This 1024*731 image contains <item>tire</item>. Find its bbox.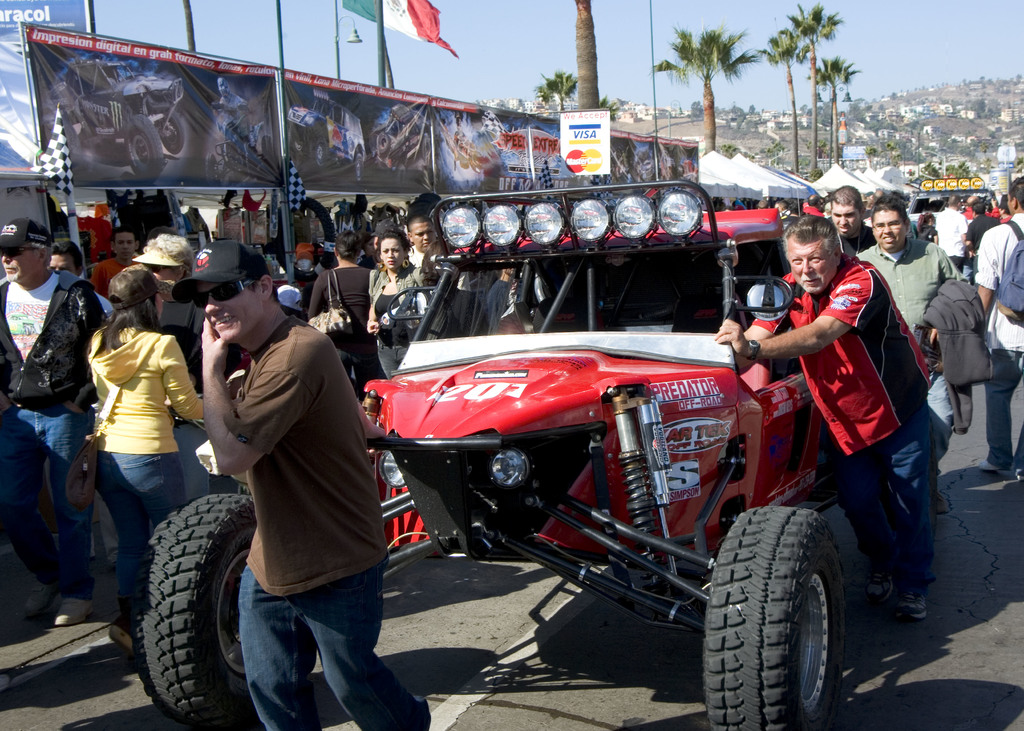
704:508:846:730.
